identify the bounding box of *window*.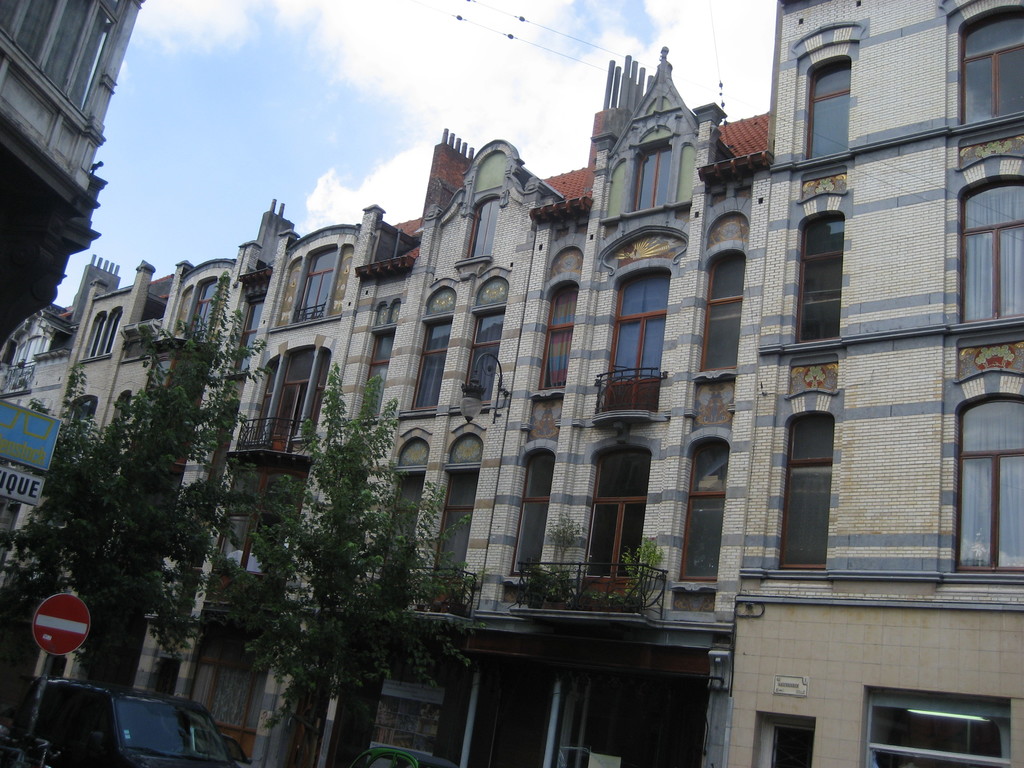
(x1=250, y1=341, x2=314, y2=446).
